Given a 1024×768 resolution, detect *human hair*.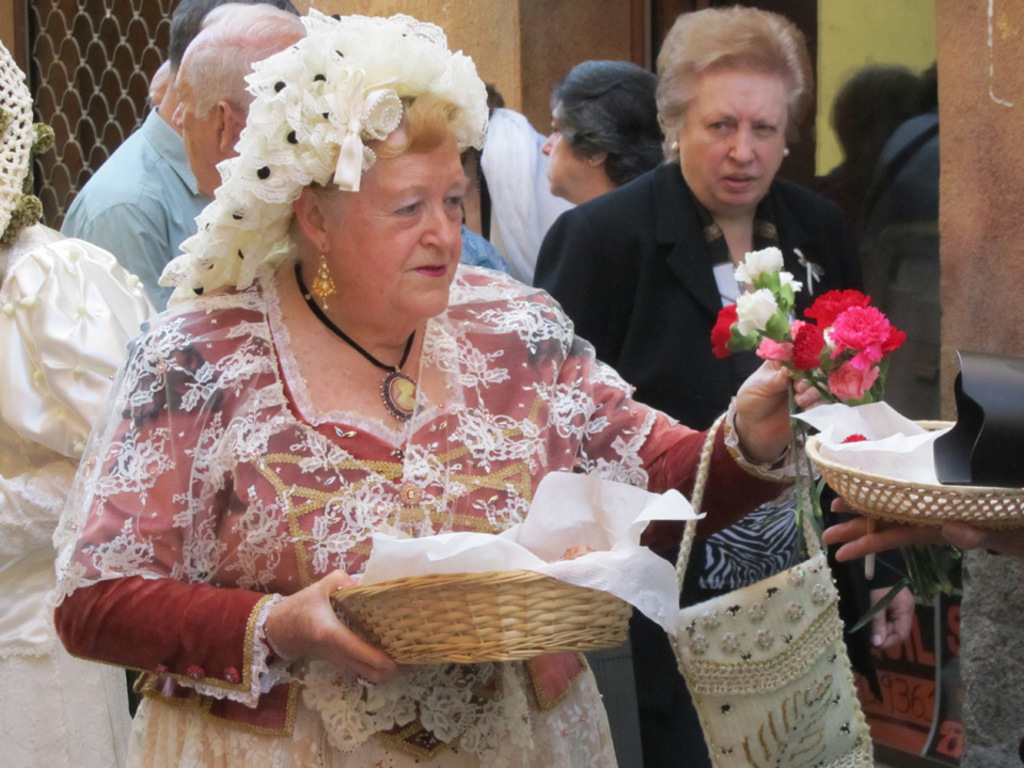
(x1=178, y1=15, x2=302, y2=111).
